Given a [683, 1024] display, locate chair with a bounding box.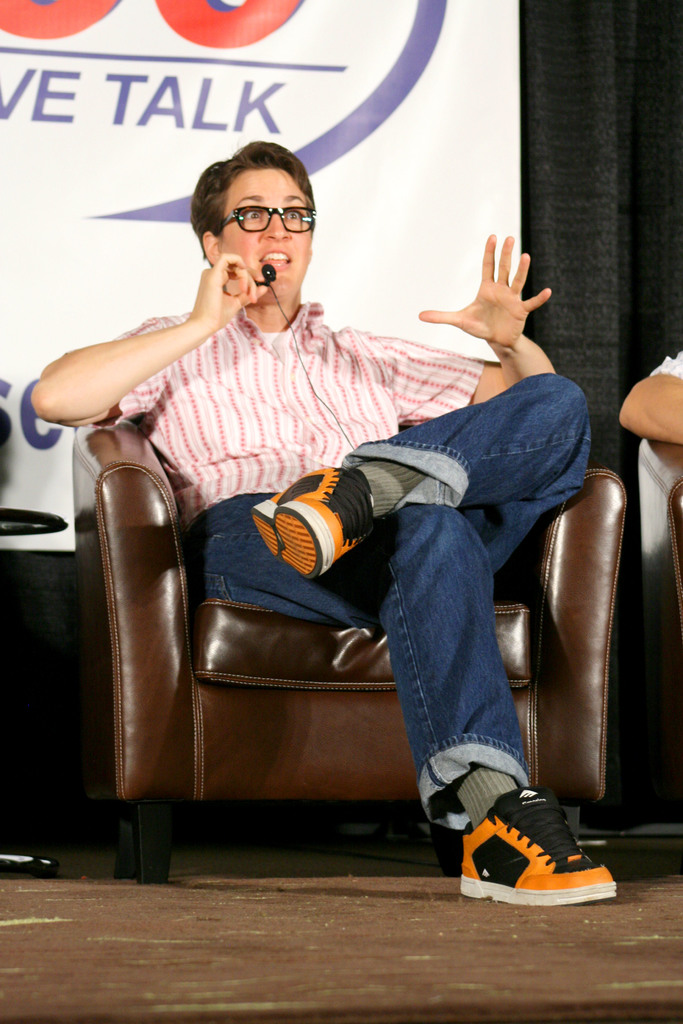
Located: bbox=[47, 321, 616, 878].
